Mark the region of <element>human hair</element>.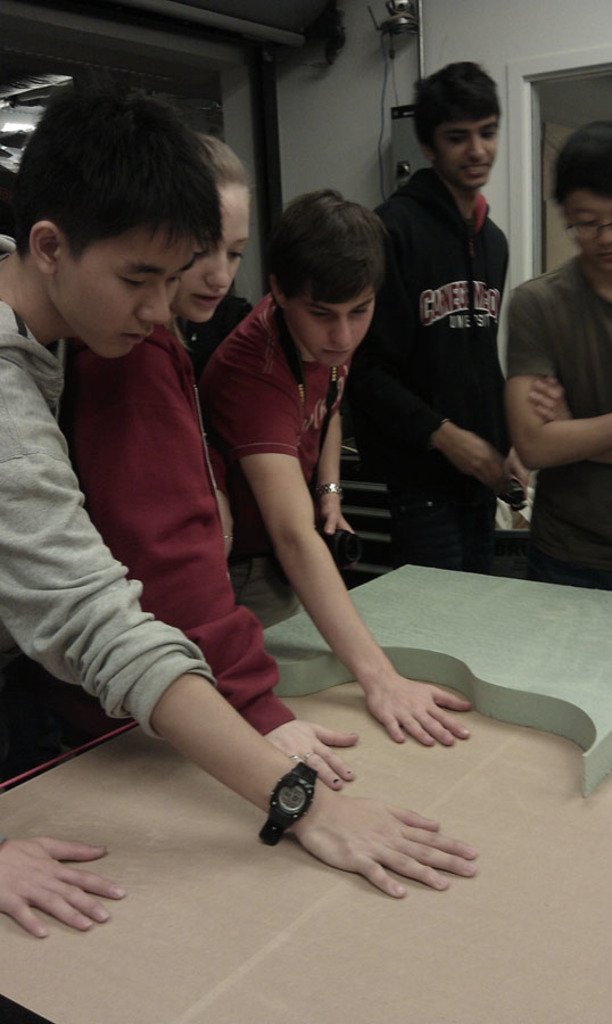
Region: [x1=197, y1=129, x2=251, y2=199].
